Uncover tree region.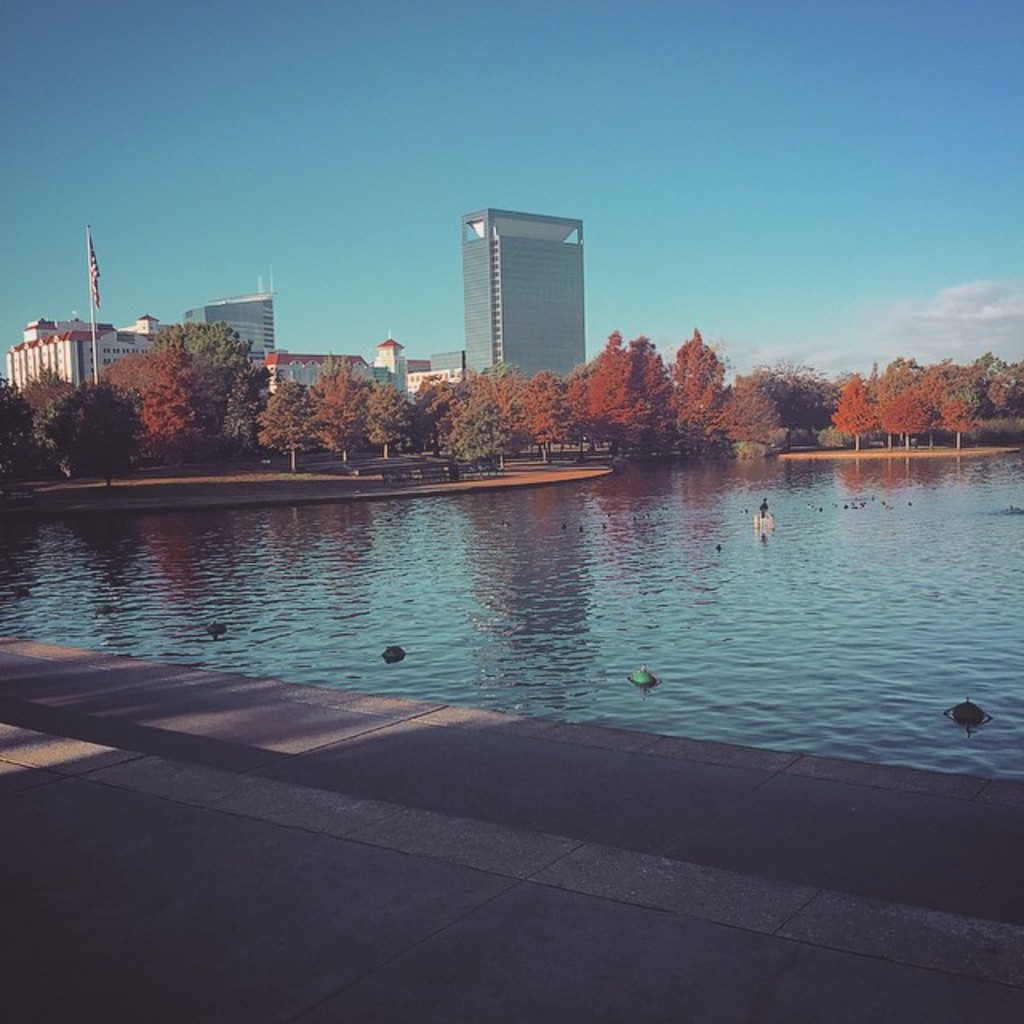
Uncovered: select_region(933, 395, 976, 446).
